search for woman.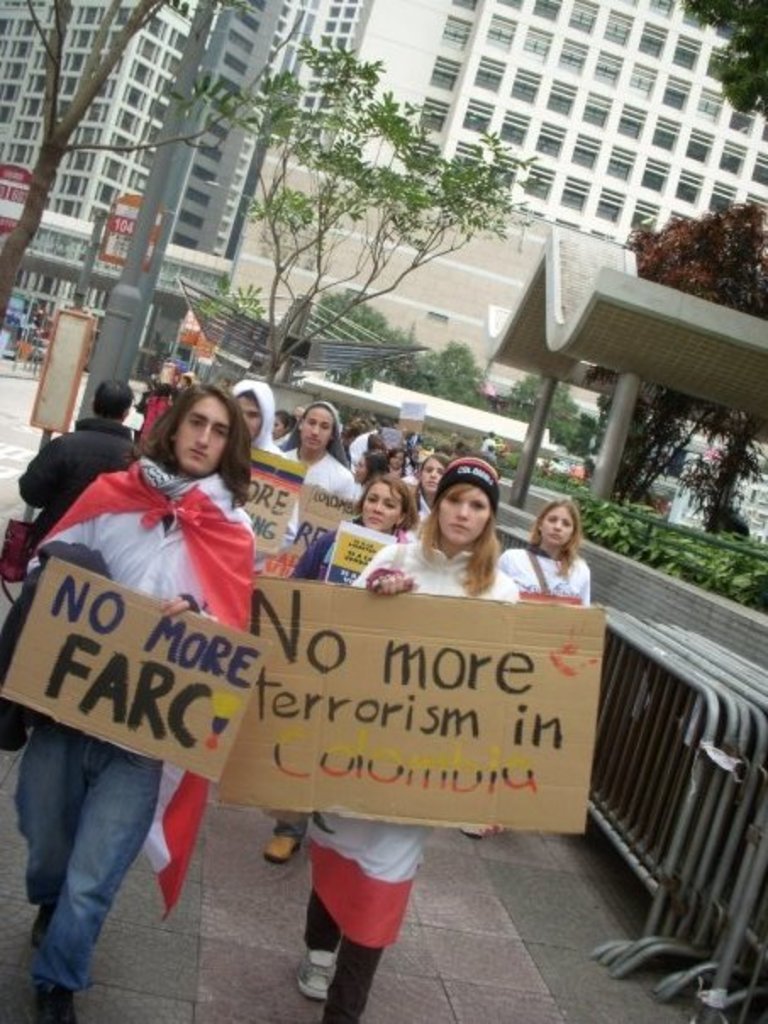
Found at bbox=(522, 500, 605, 607).
